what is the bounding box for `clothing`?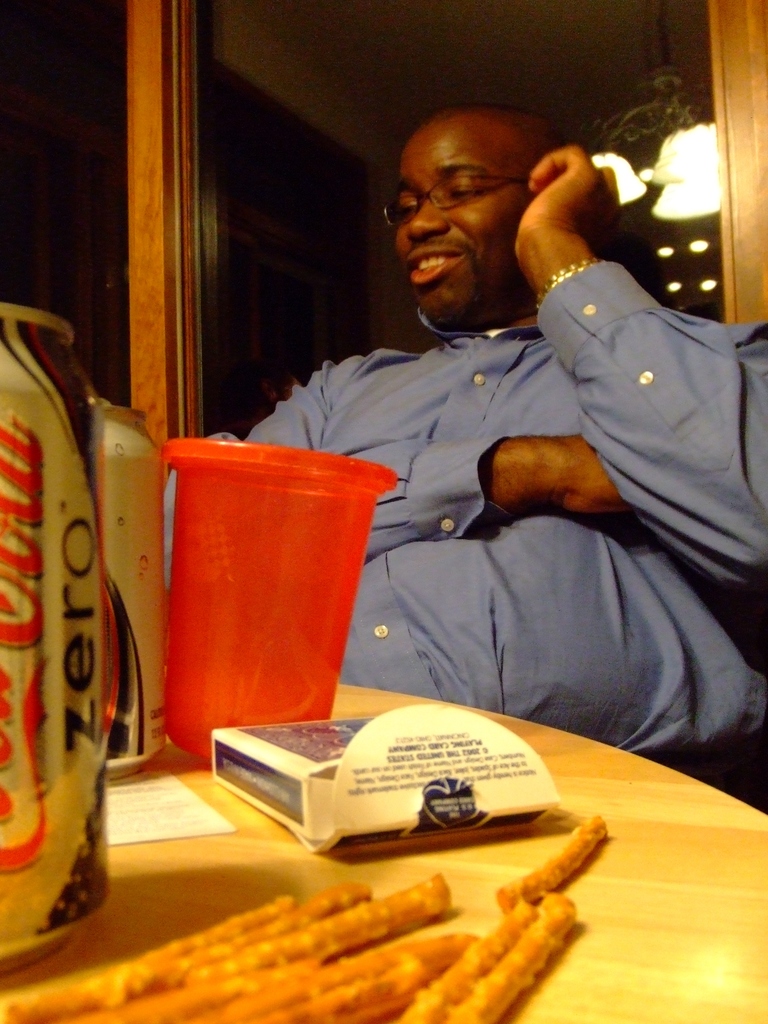
BBox(237, 233, 767, 670).
